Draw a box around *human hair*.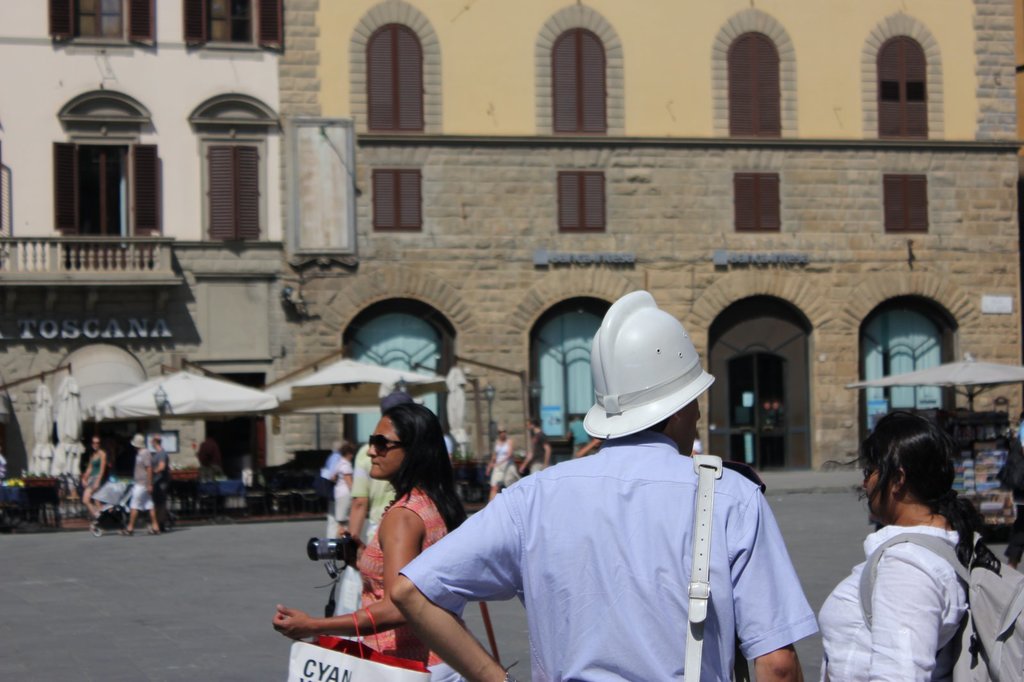
Rect(385, 407, 468, 534).
